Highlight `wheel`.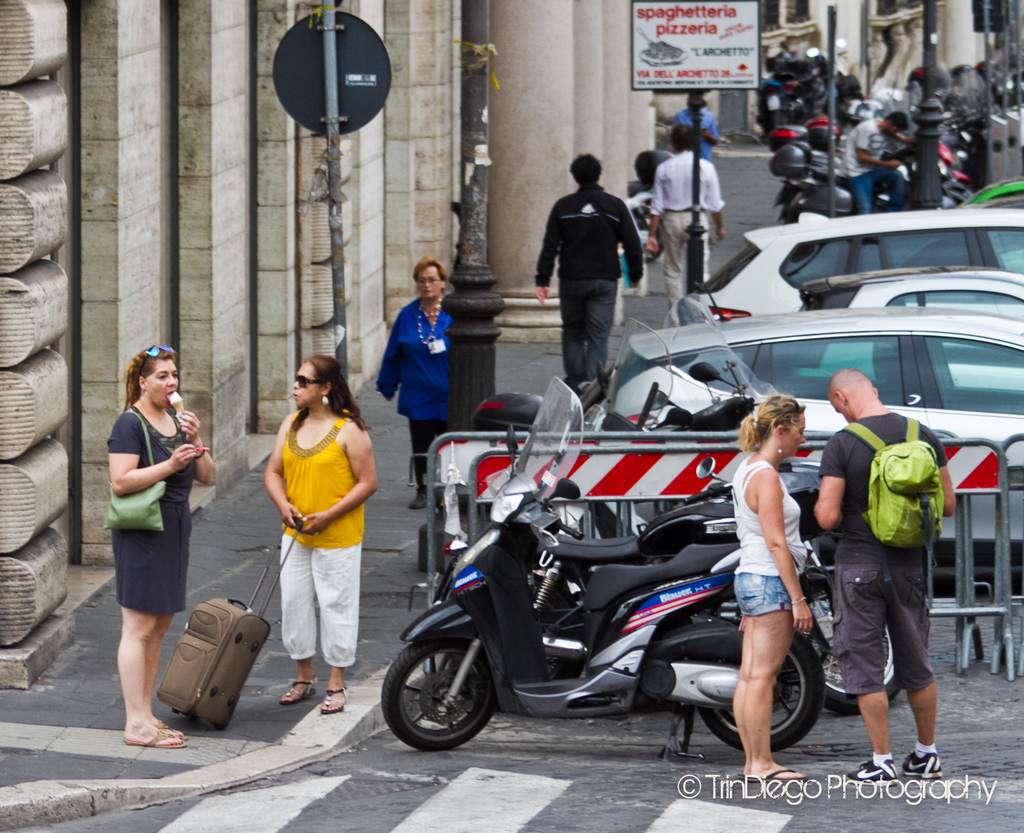
Highlighted region: detection(708, 631, 823, 748).
